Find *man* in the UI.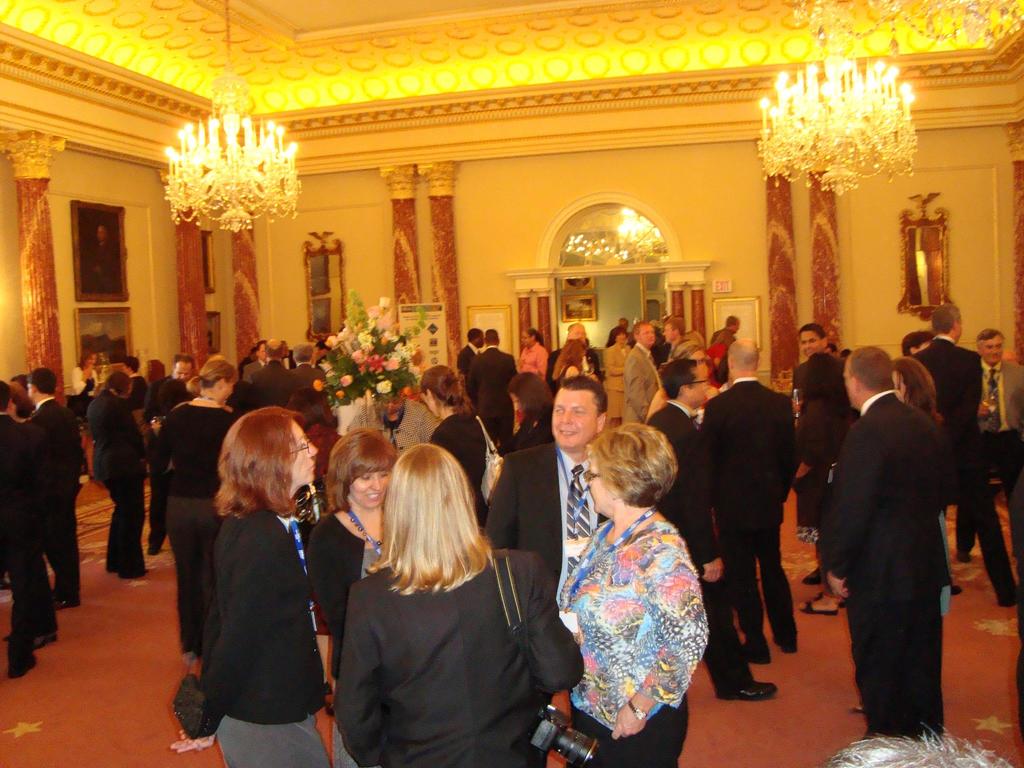
UI element at <bbox>141, 348, 198, 548</bbox>.
